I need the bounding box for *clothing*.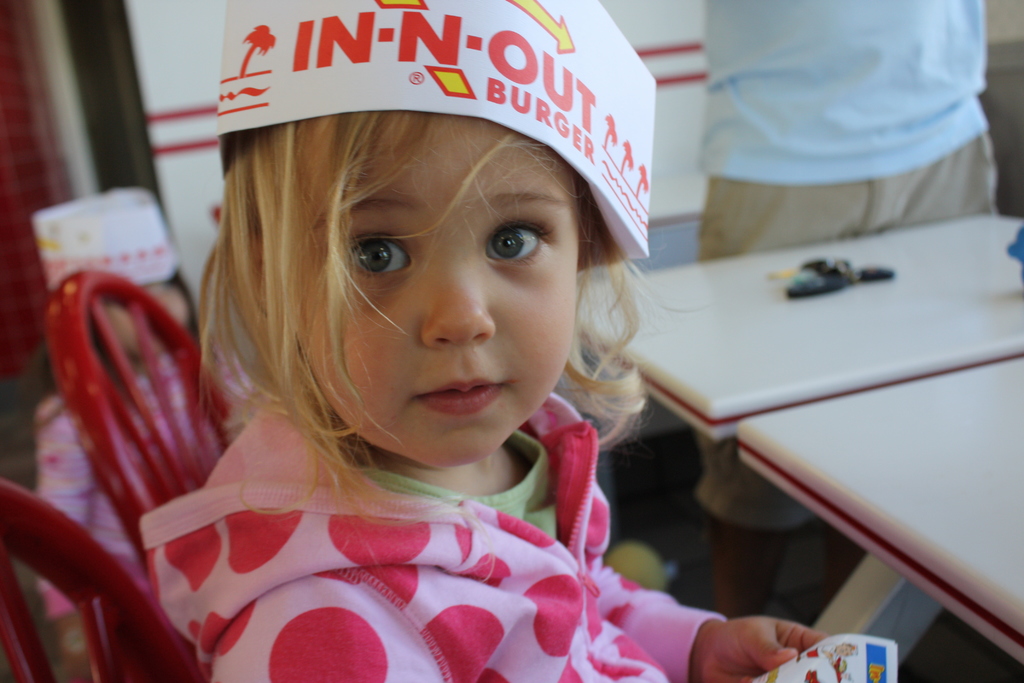
Here it is: <bbox>105, 413, 687, 662</bbox>.
